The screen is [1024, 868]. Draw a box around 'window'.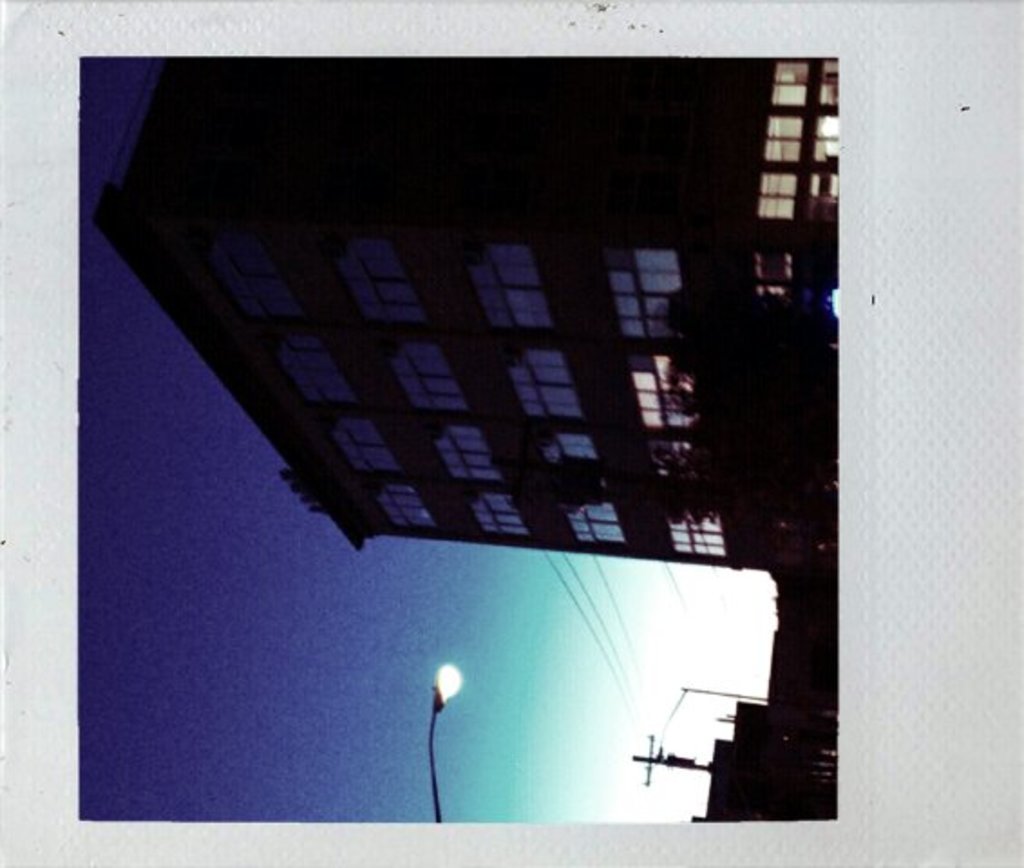
201,233,306,318.
